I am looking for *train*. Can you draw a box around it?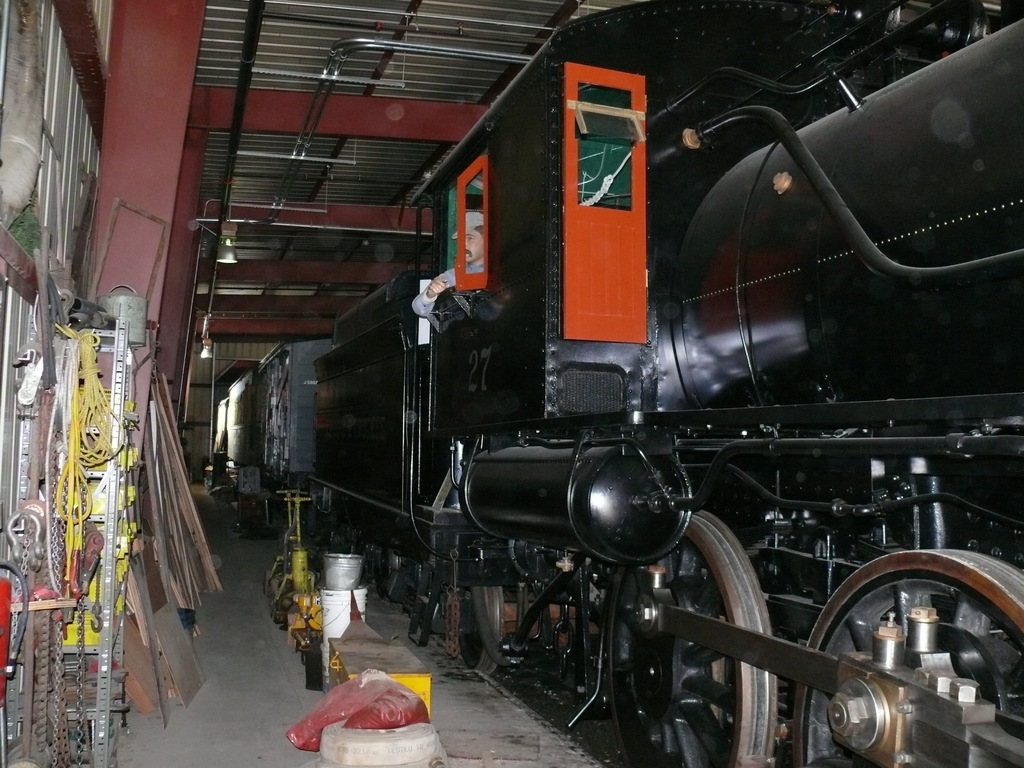
Sure, the bounding box is x1=189 y1=0 x2=1009 y2=767.
